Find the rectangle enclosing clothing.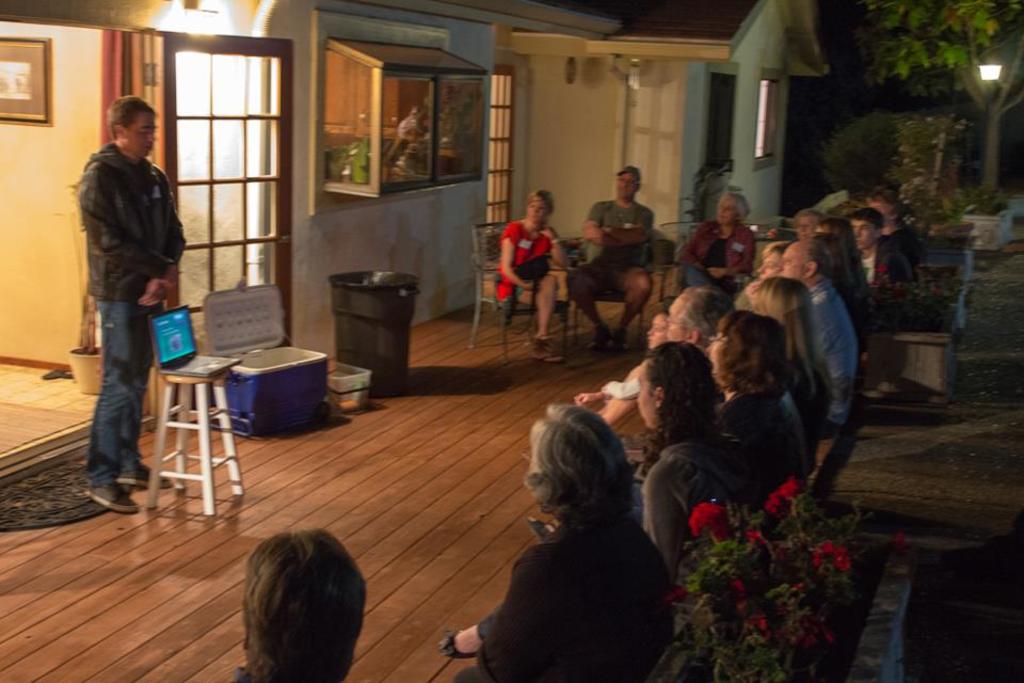
crop(677, 216, 764, 295).
